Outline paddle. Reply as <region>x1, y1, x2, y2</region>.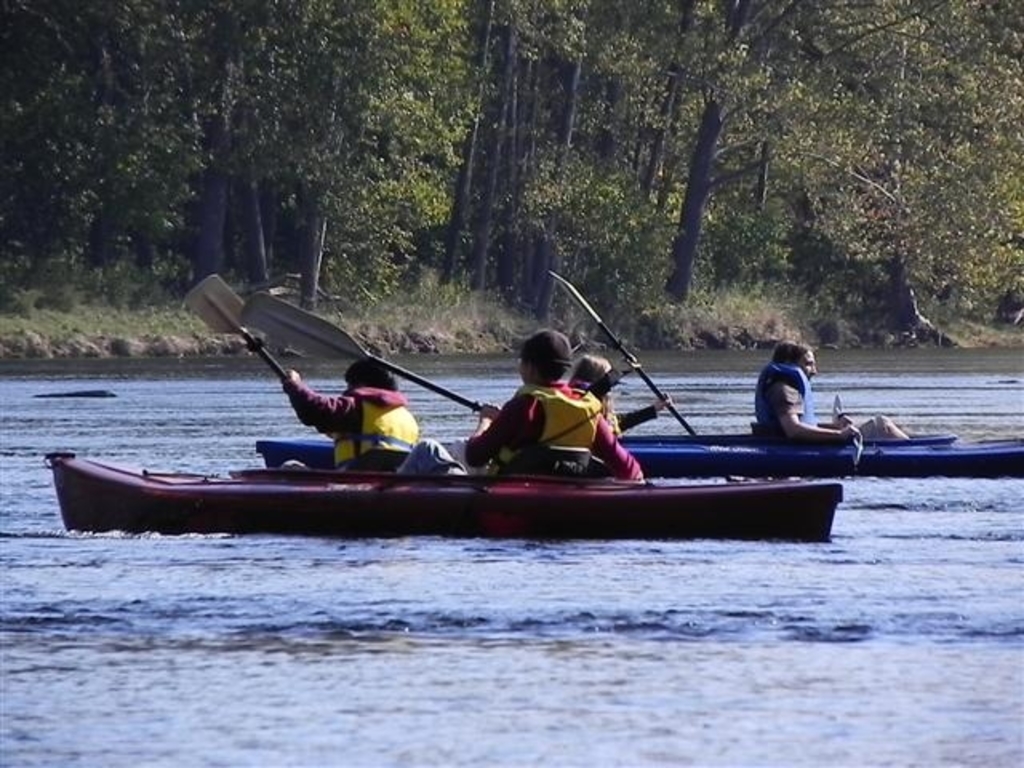
<region>184, 275, 288, 384</region>.
